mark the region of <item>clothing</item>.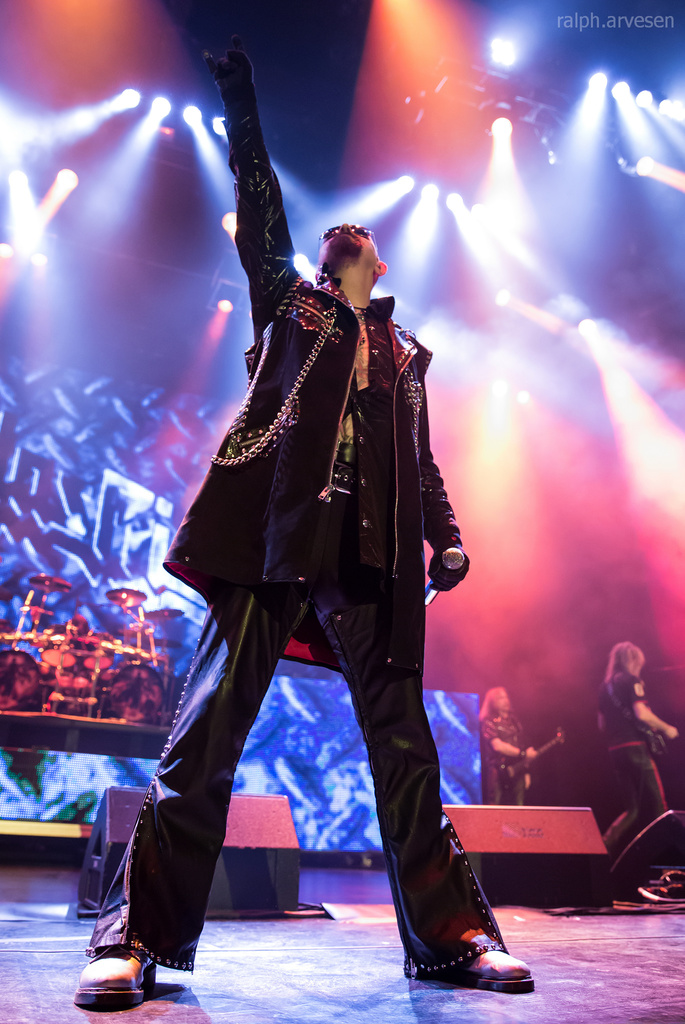
Region: Rect(598, 671, 668, 825).
